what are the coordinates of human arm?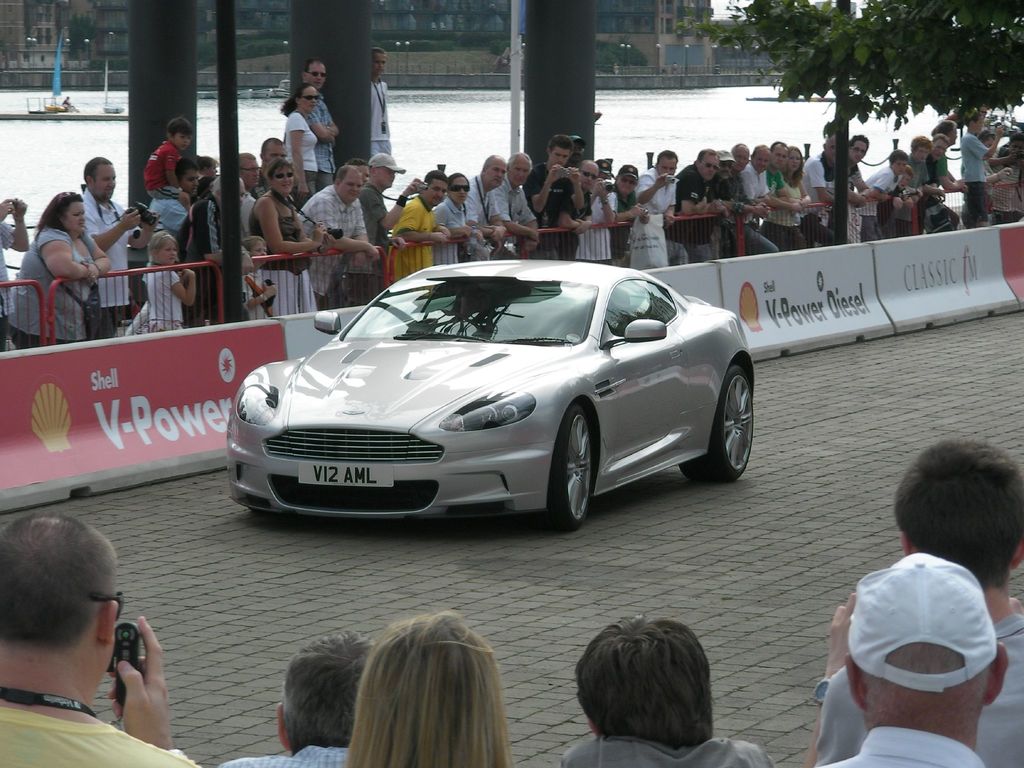
bbox=[288, 118, 308, 191].
